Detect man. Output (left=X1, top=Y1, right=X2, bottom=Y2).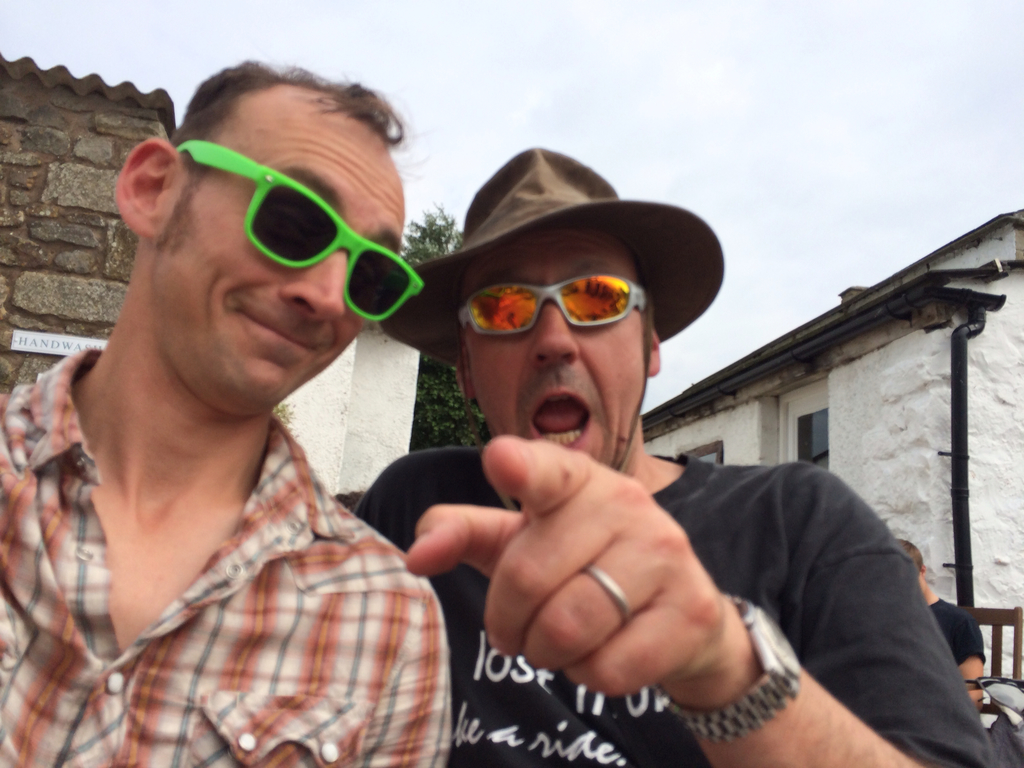
(left=898, top=540, right=996, bottom=712).
